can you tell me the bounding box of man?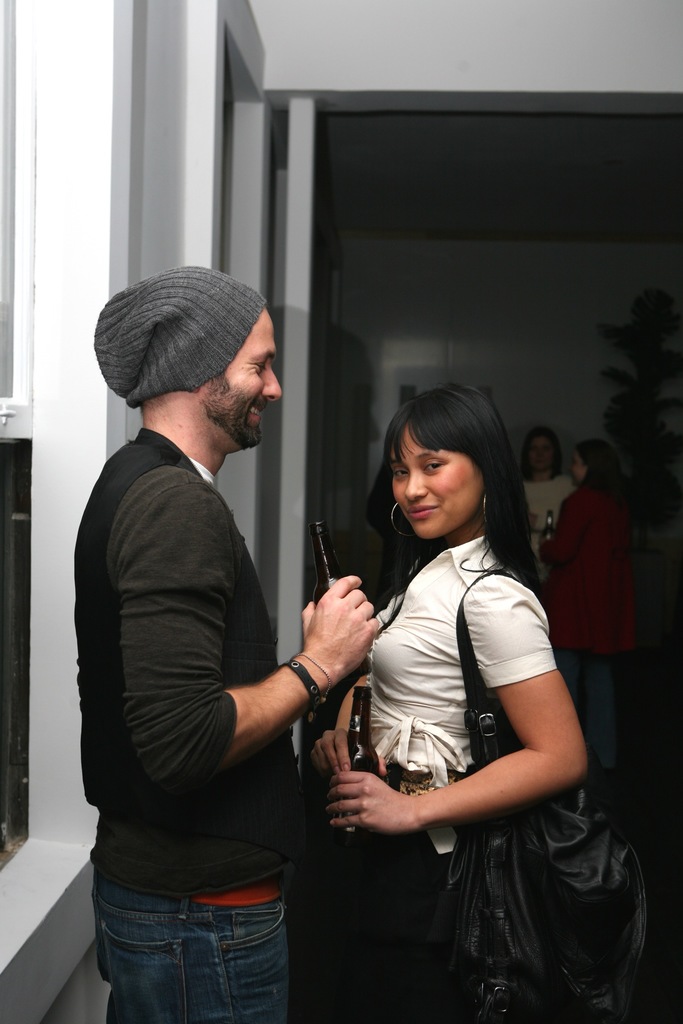
67/220/374/998.
